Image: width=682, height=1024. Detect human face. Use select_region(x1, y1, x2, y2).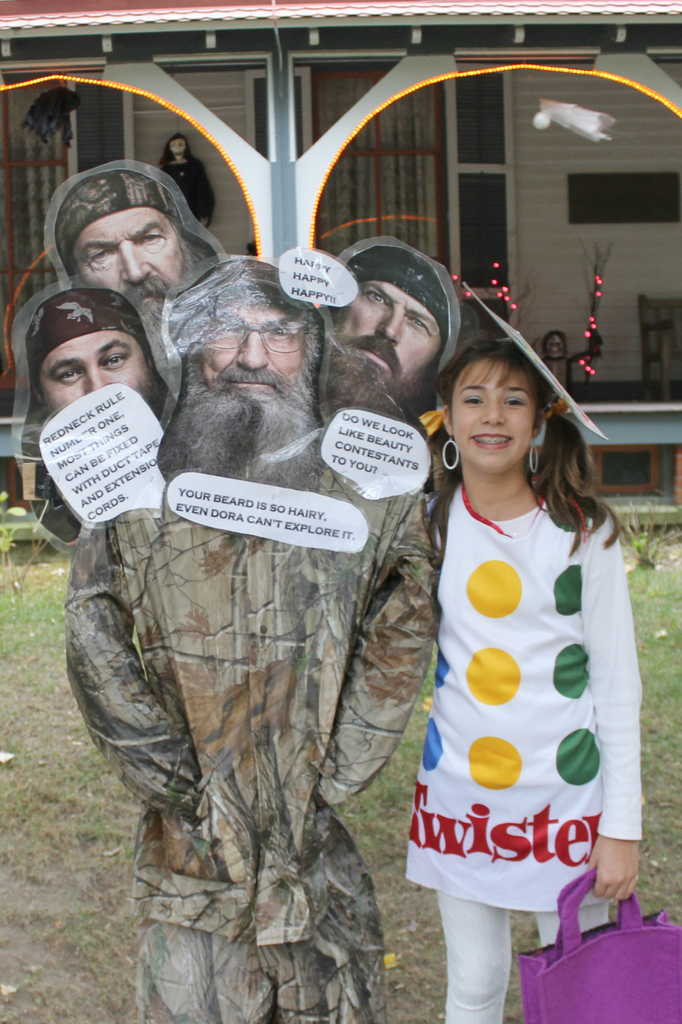
select_region(54, 343, 148, 411).
